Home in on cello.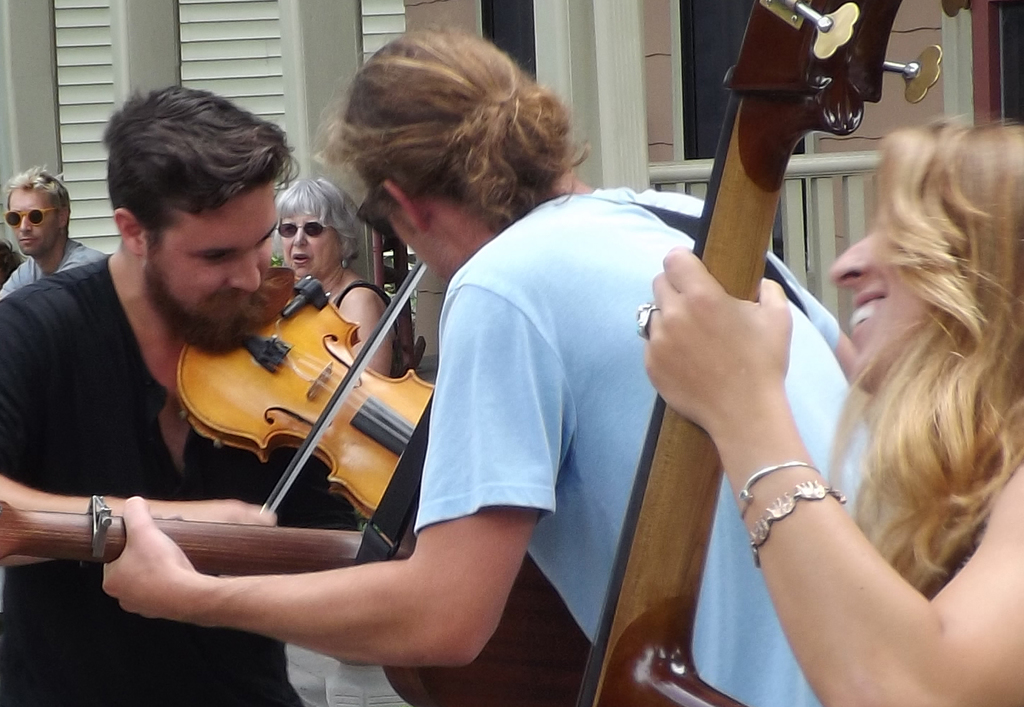
Homed in at select_region(178, 258, 435, 515).
